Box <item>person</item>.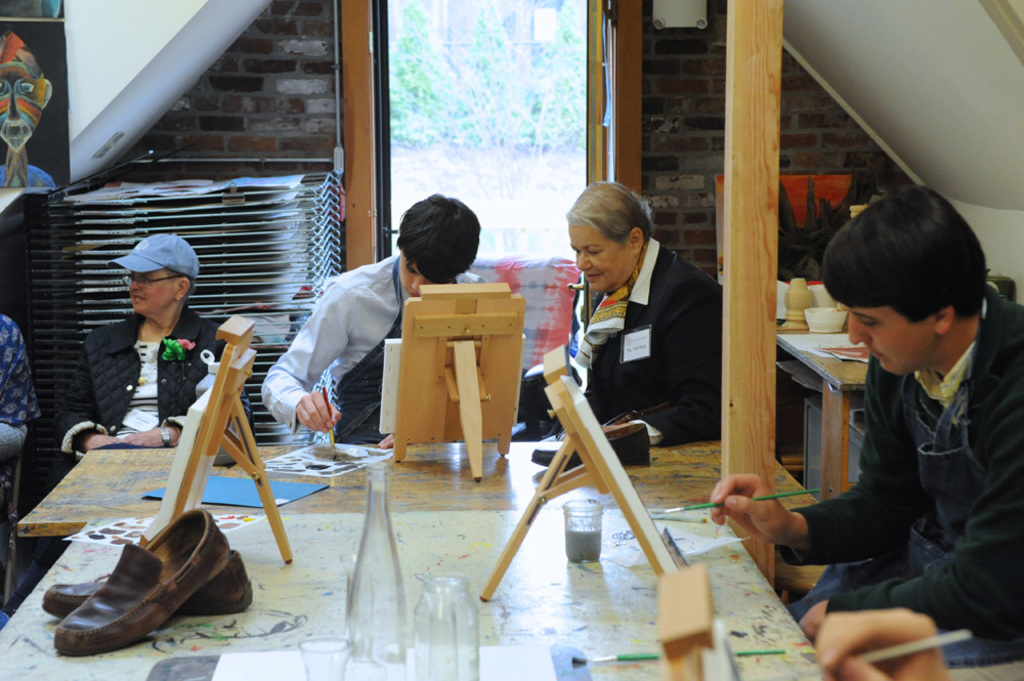
pyautogui.locateOnScreen(705, 187, 1023, 664).
